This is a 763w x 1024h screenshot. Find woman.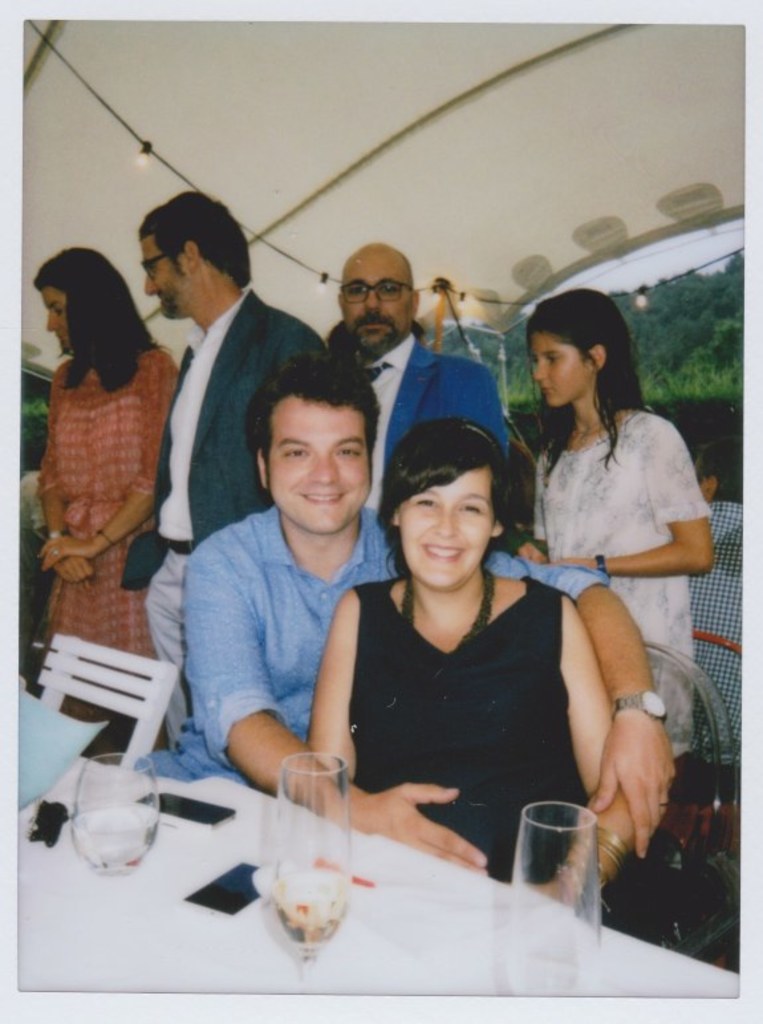
Bounding box: [504, 280, 723, 763].
